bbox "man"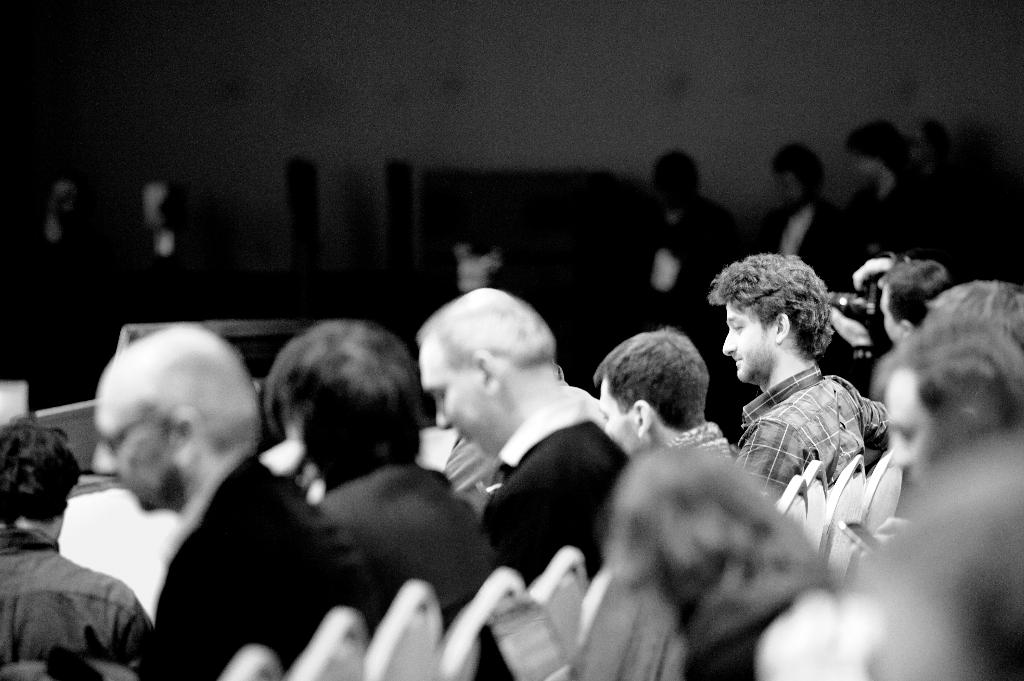
(left=603, top=324, right=748, bottom=467)
